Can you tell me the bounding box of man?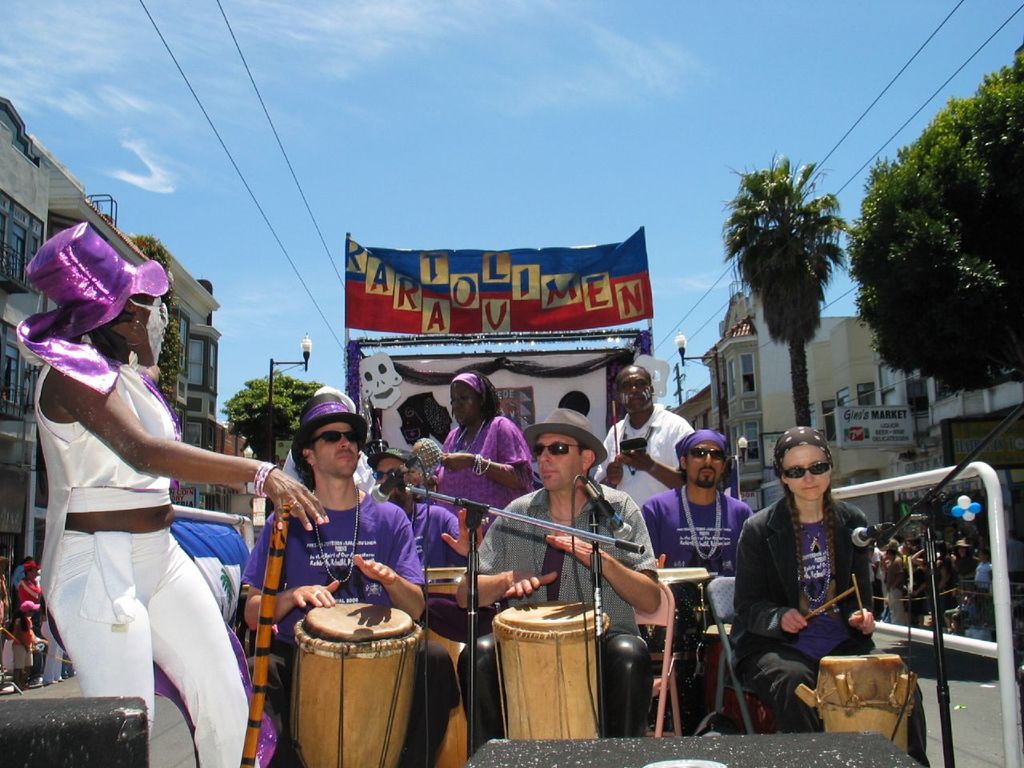
crop(248, 402, 414, 657).
